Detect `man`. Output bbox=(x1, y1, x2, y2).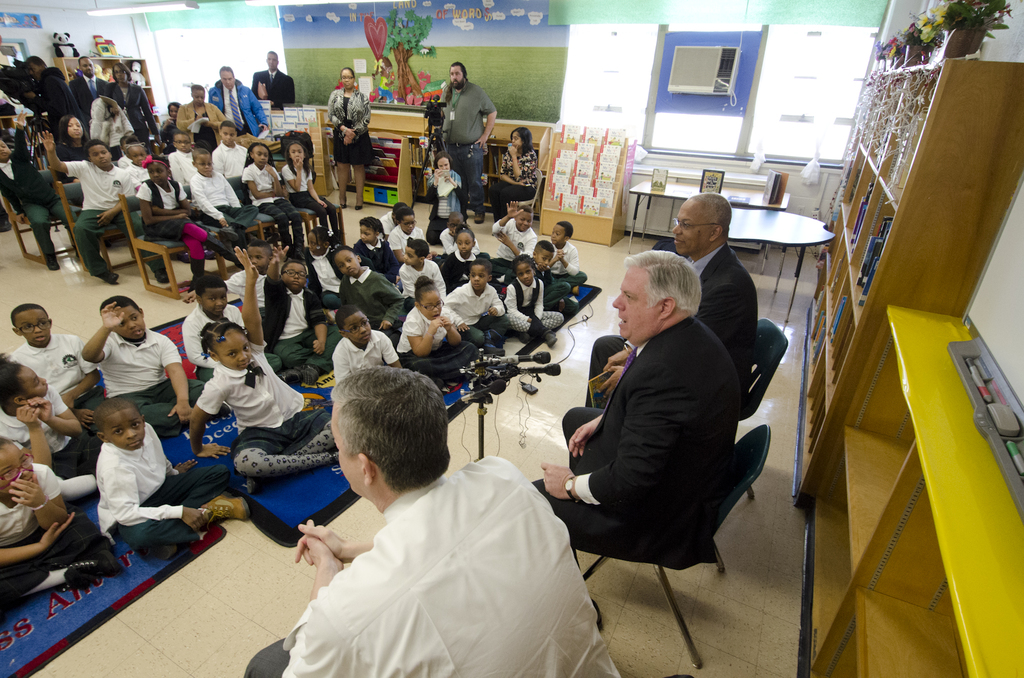
bbox=(586, 195, 765, 406).
